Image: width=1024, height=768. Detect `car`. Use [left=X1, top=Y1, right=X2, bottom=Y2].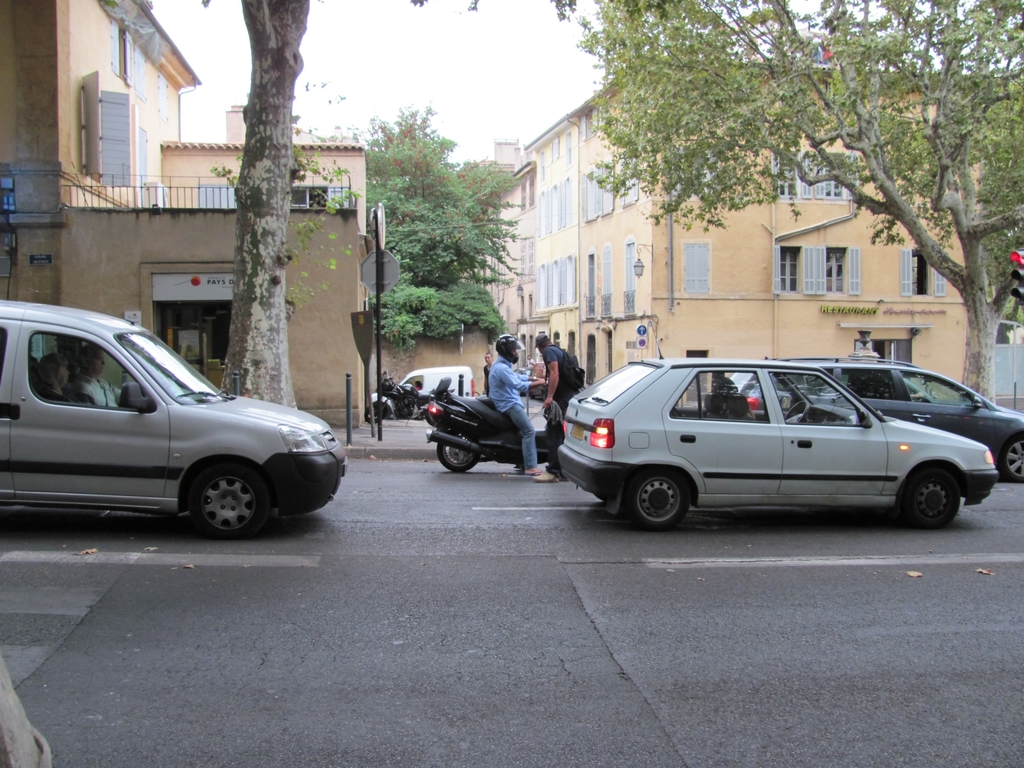
[left=554, top=358, right=1000, bottom=534].
